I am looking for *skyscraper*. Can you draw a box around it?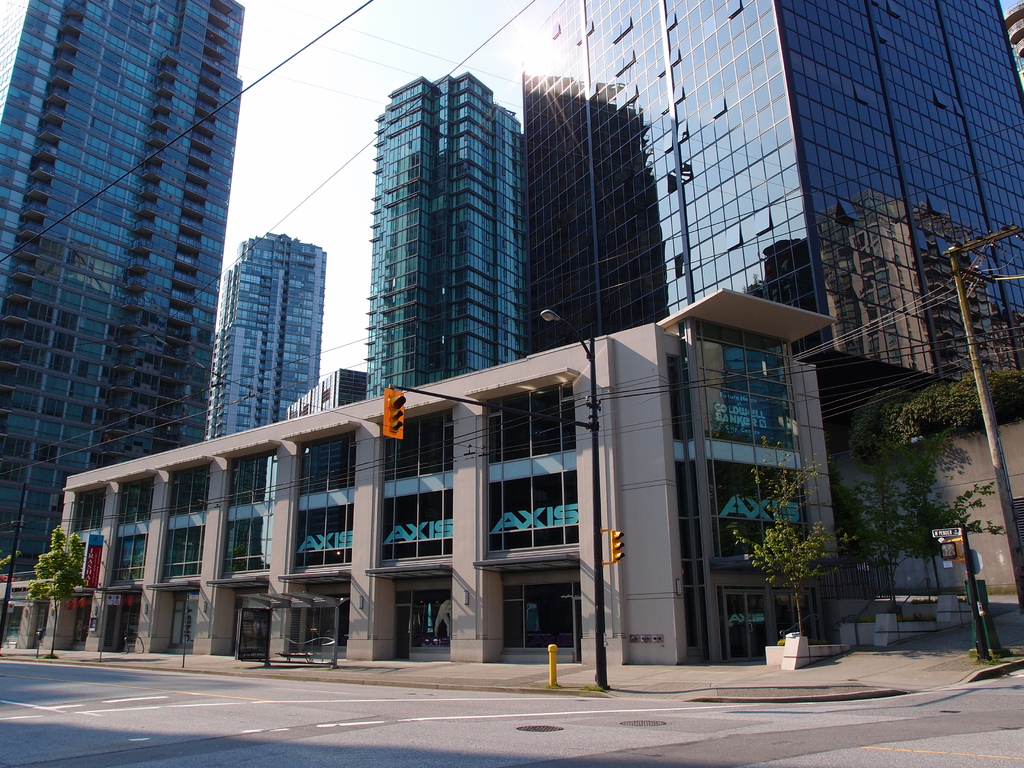
Sure, the bounding box is 1, 0, 252, 584.
